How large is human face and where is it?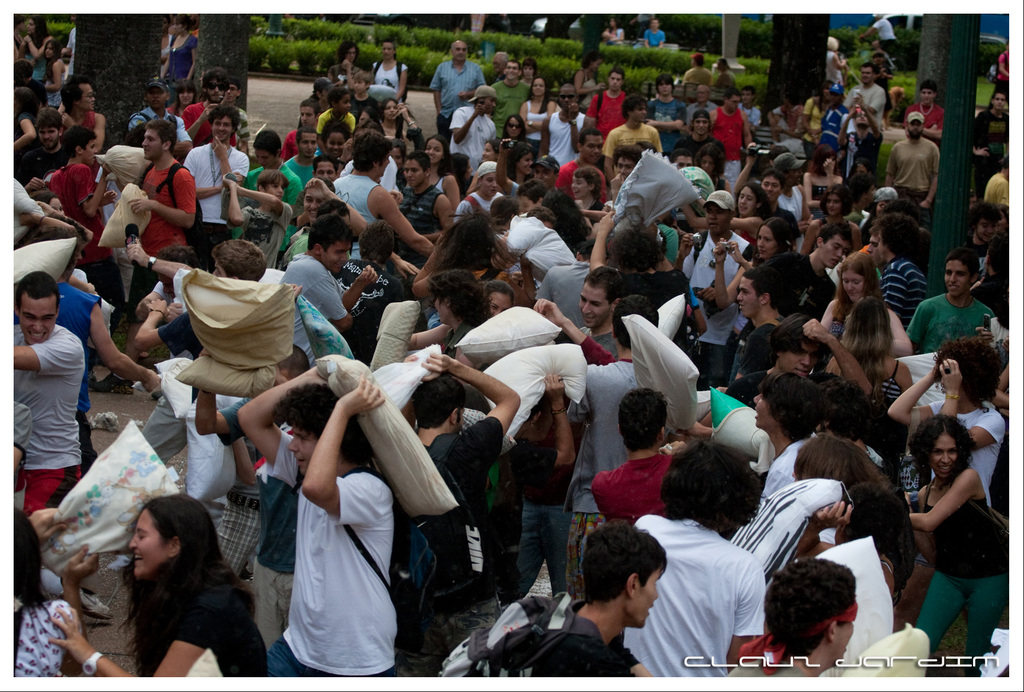
Bounding box: box=[337, 95, 350, 115].
